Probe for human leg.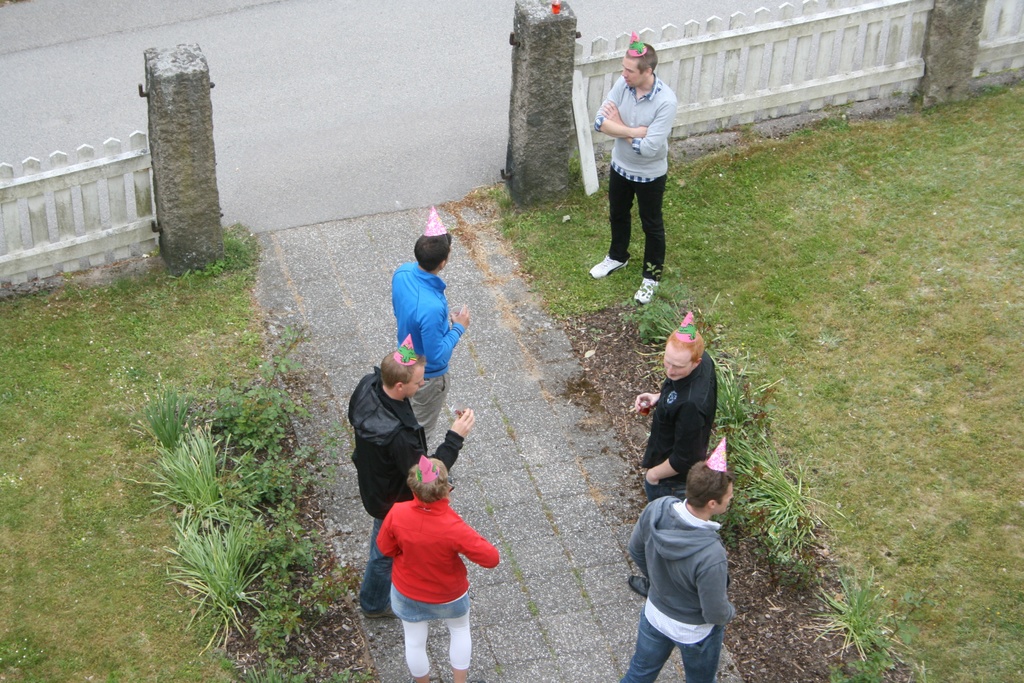
Probe result: bbox=(411, 365, 445, 444).
